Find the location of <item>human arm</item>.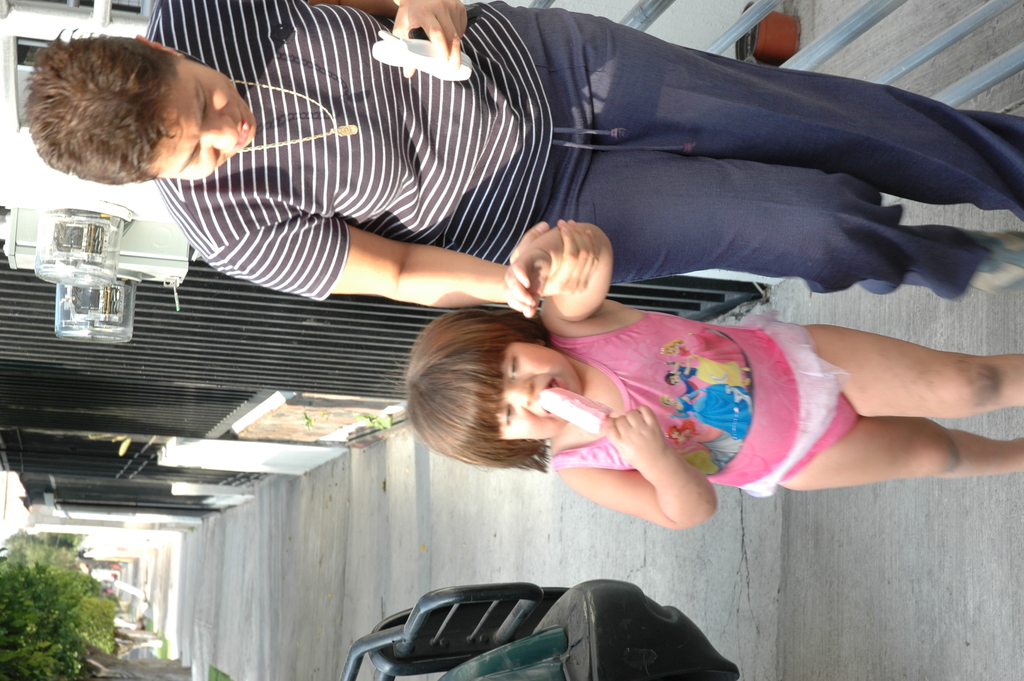
Location: {"x1": 309, "y1": 0, "x2": 463, "y2": 83}.
